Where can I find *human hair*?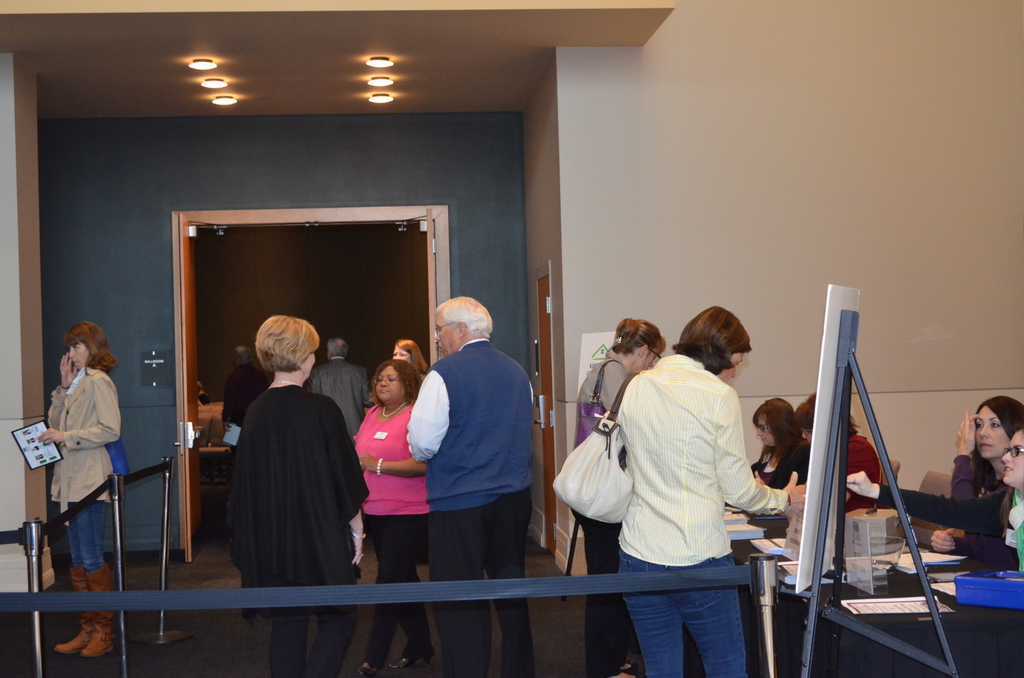
You can find it at (x1=440, y1=297, x2=492, y2=339).
